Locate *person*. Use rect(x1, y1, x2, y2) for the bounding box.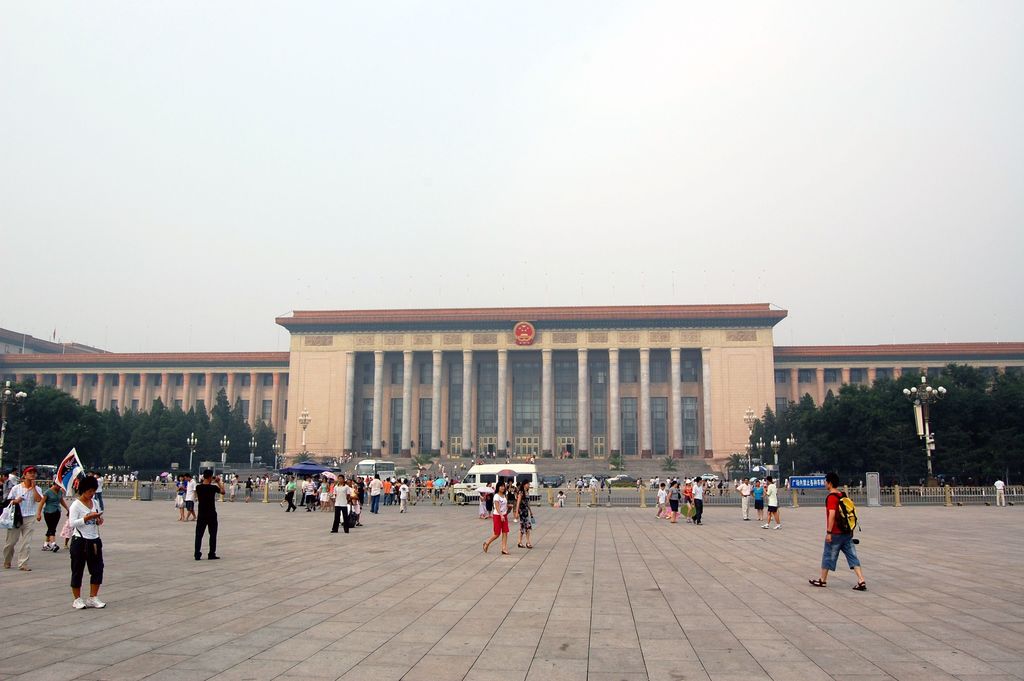
rect(243, 476, 253, 502).
